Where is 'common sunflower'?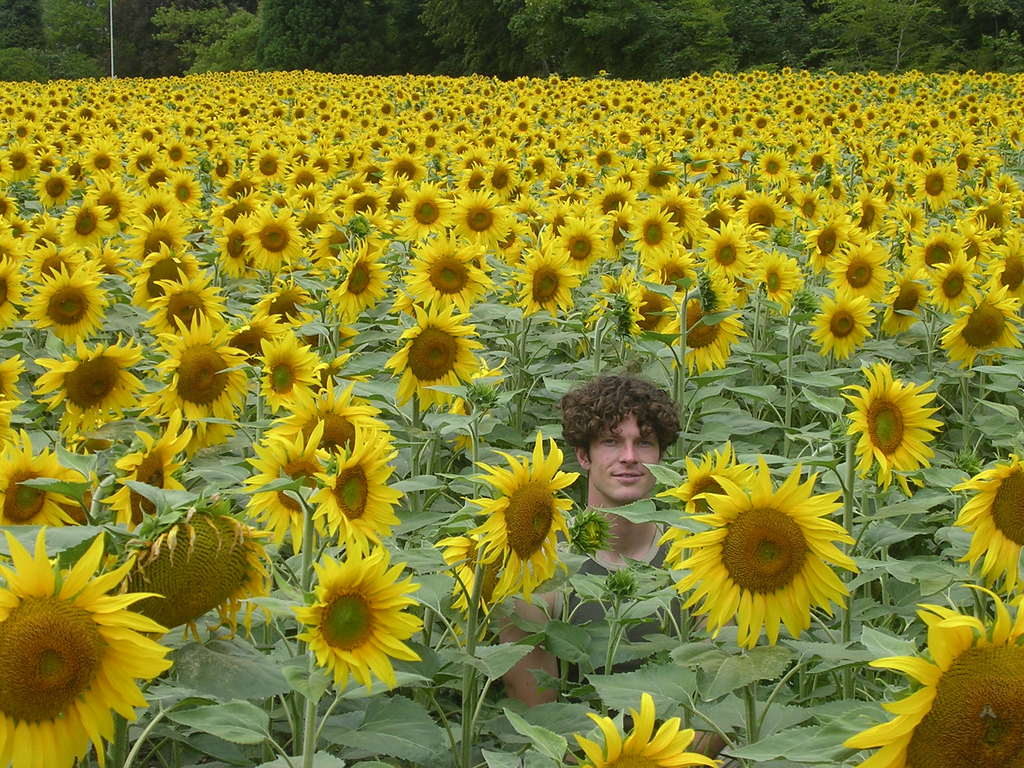
l=131, t=227, r=174, b=261.
